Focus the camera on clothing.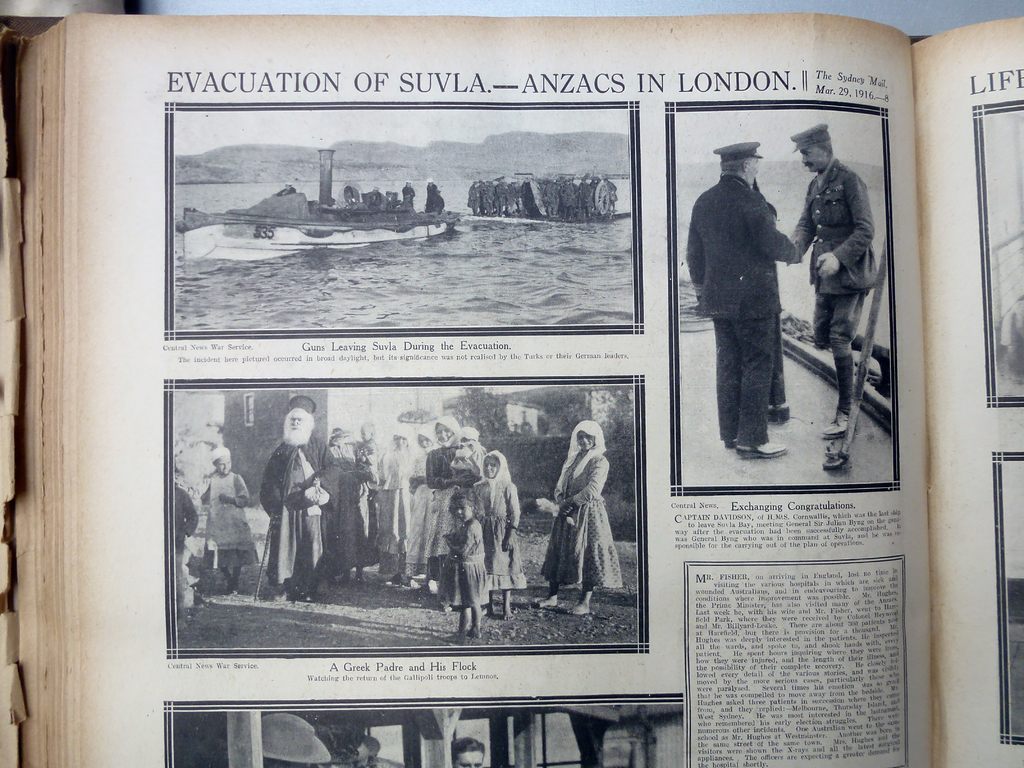
Focus region: <box>375,445,419,569</box>.
